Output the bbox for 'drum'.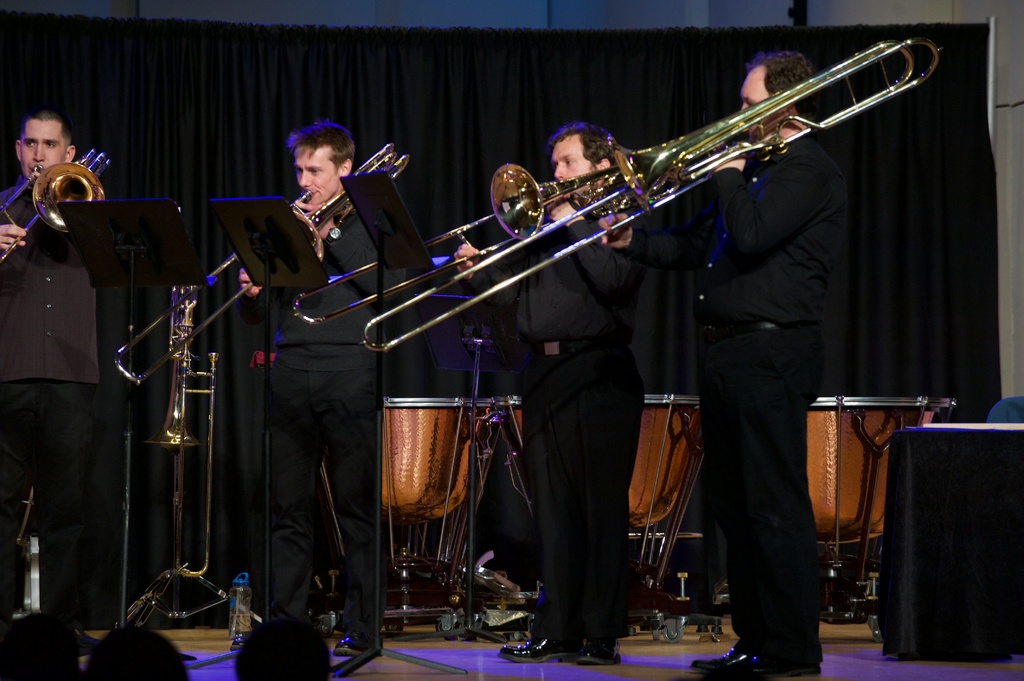
box=[804, 398, 963, 624].
